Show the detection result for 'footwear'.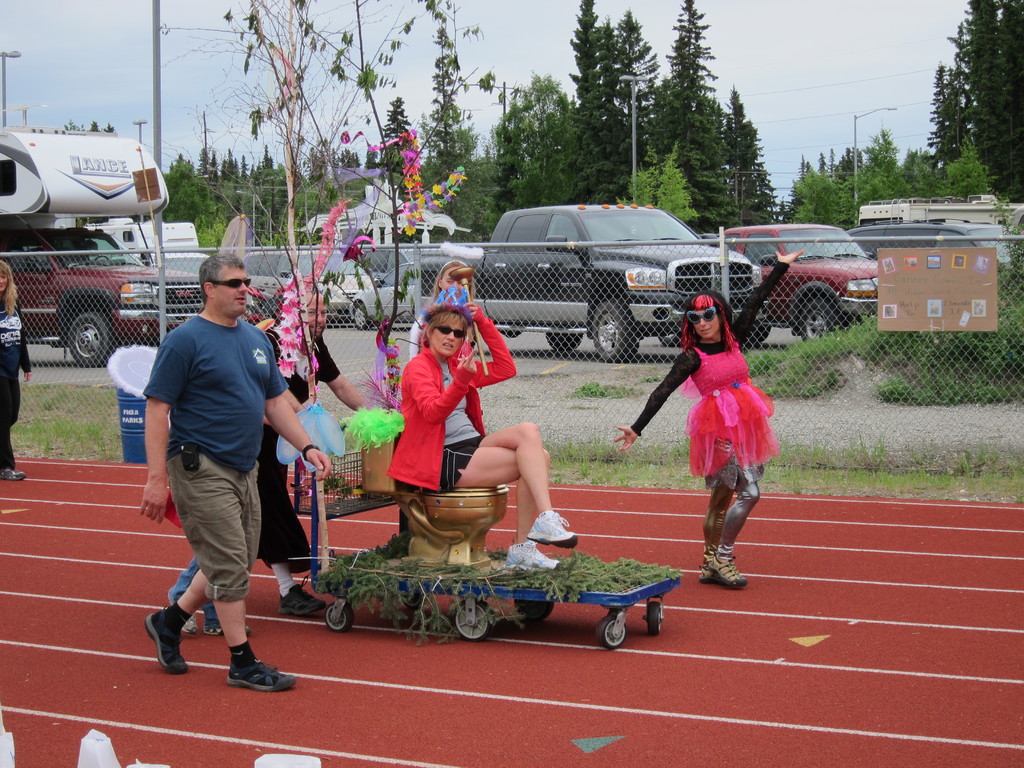
left=179, top=612, right=198, bottom=636.
